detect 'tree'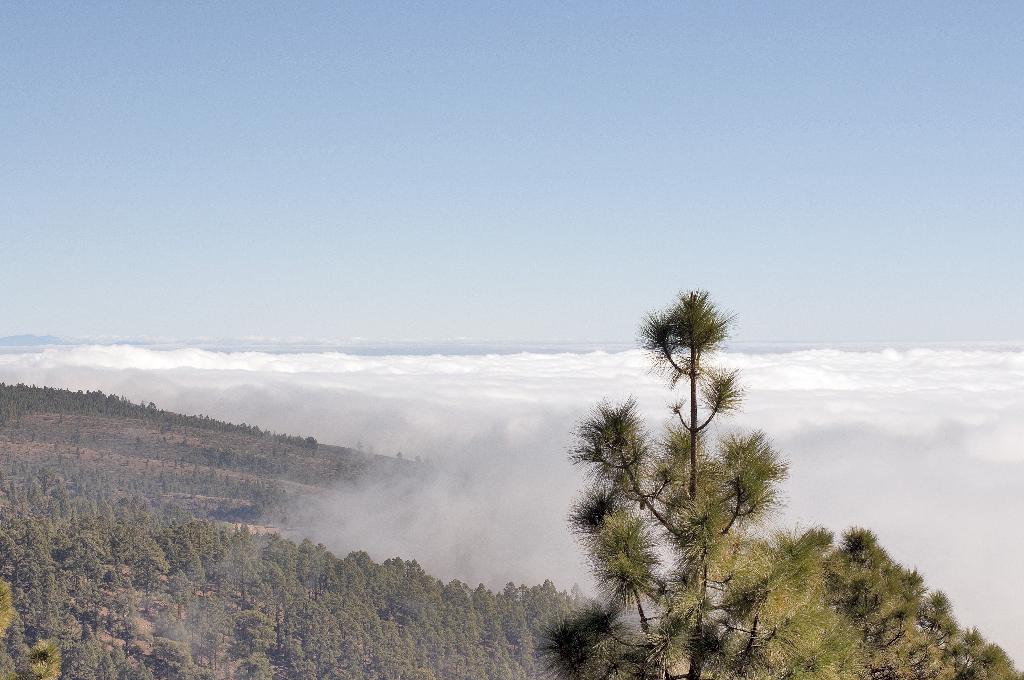
Rect(548, 317, 859, 656)
